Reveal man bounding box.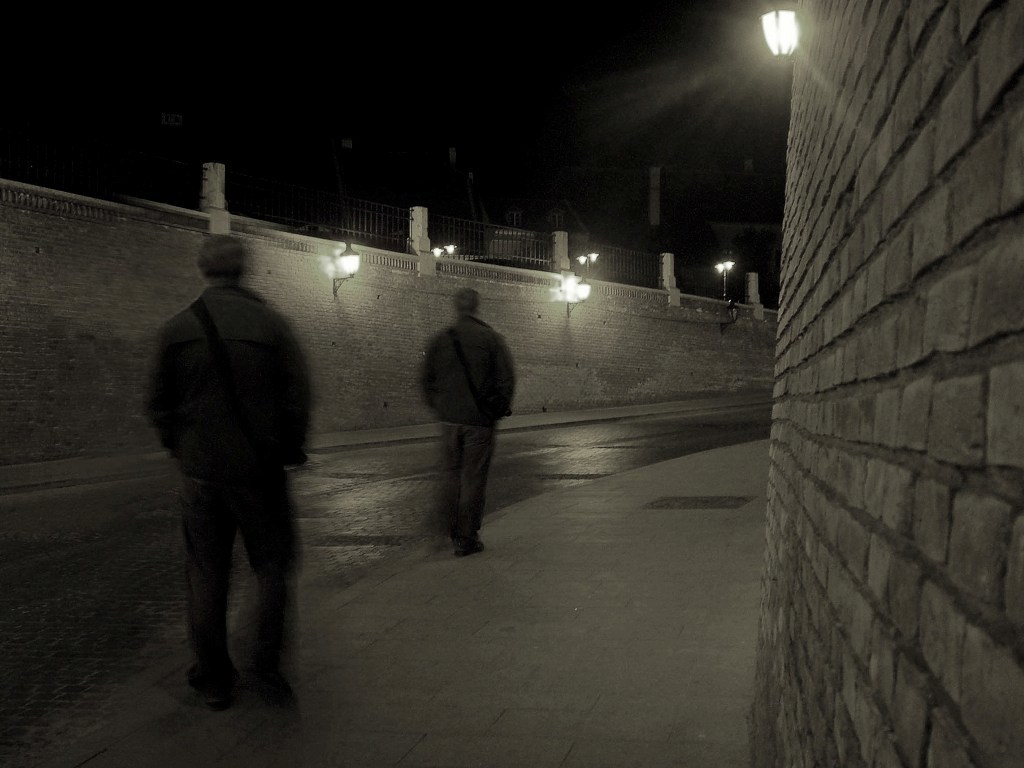
Revealed: rect(141, 216, 316, 726).
